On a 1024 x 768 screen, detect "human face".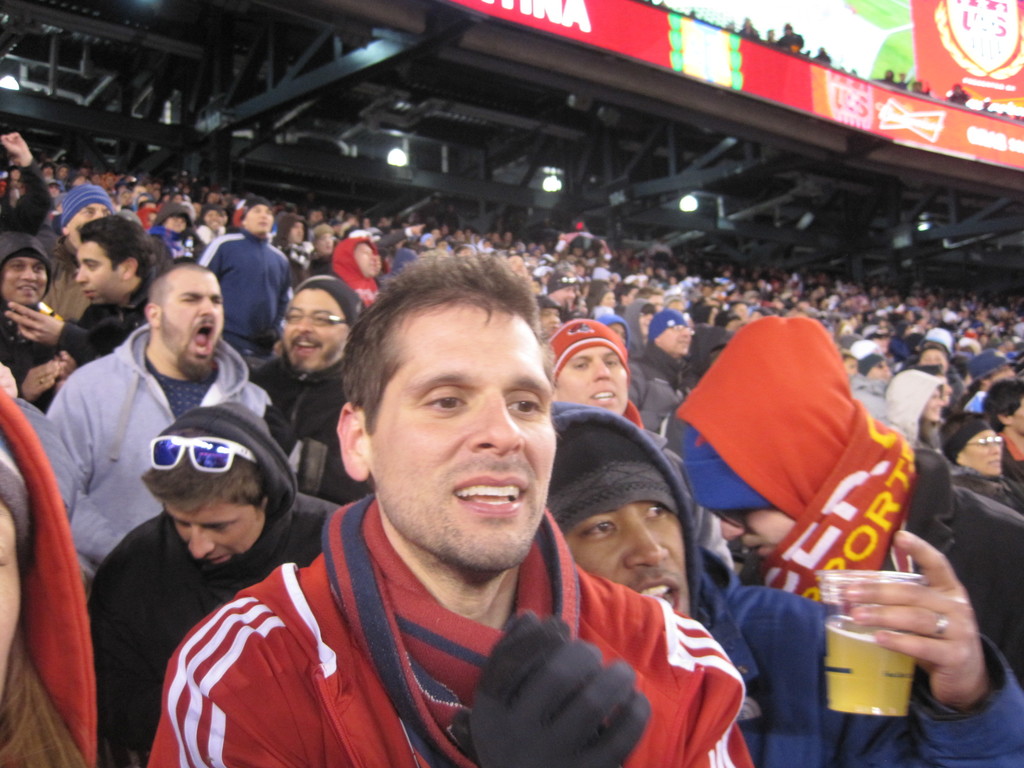
<box>282,289,353,372</box>.
